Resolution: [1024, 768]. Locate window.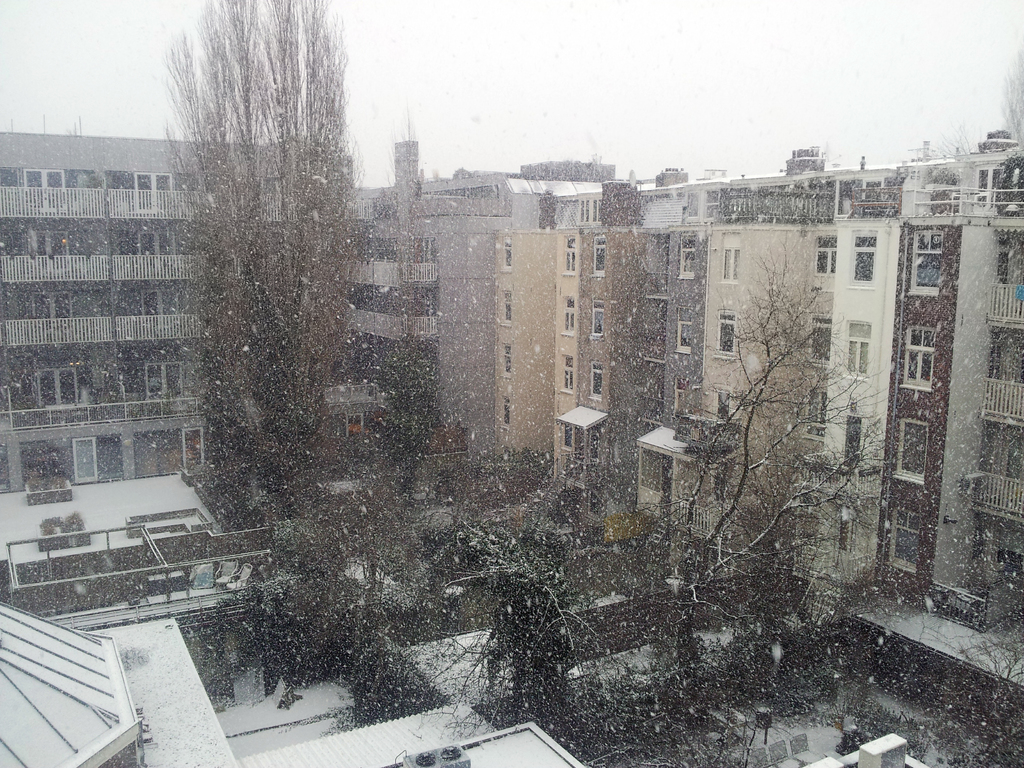
337/411/374/436.
